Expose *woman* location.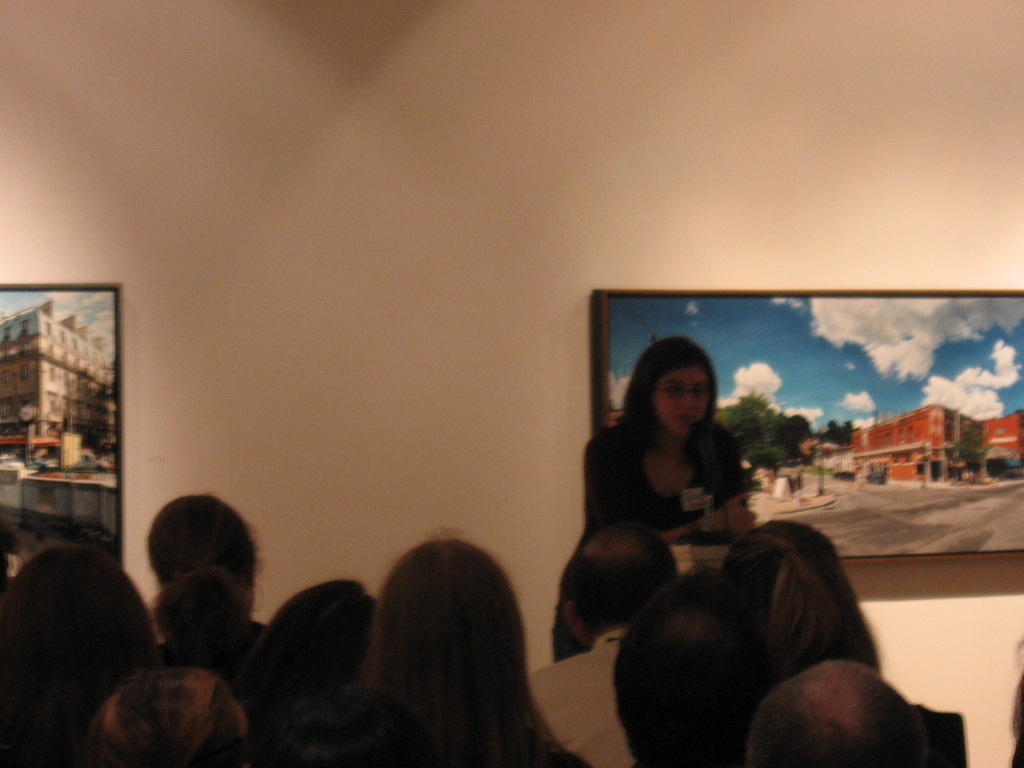
Exposed at (x1=723, y1=516, x2=881, y2=669).
